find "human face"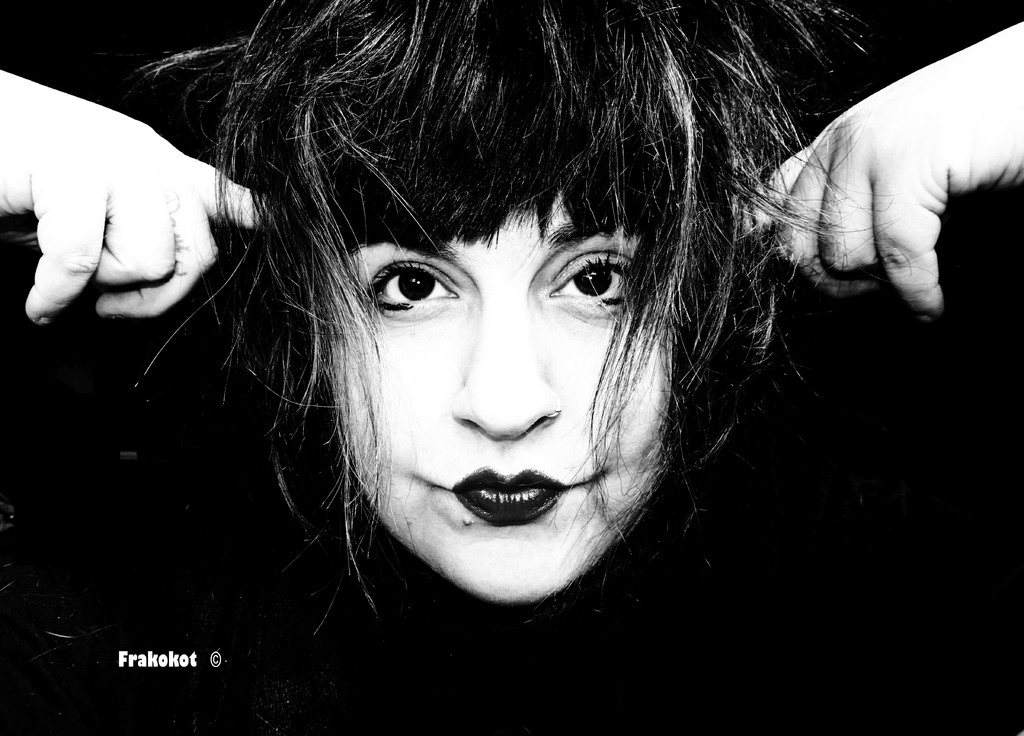
{"x1": 325, "y1": 197, "x2": 674, "y2": 606}
